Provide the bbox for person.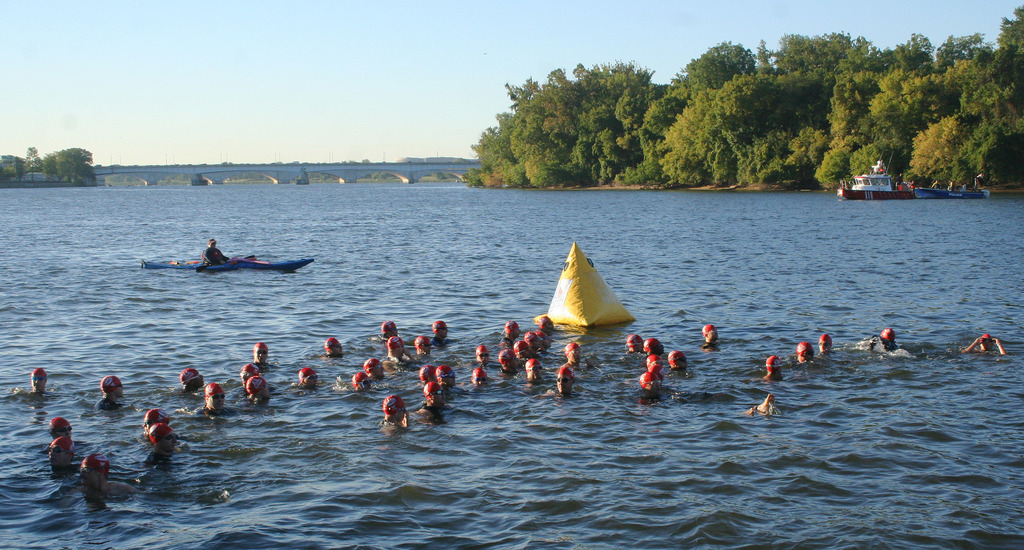
Rect(870, 325, 899, 350).
